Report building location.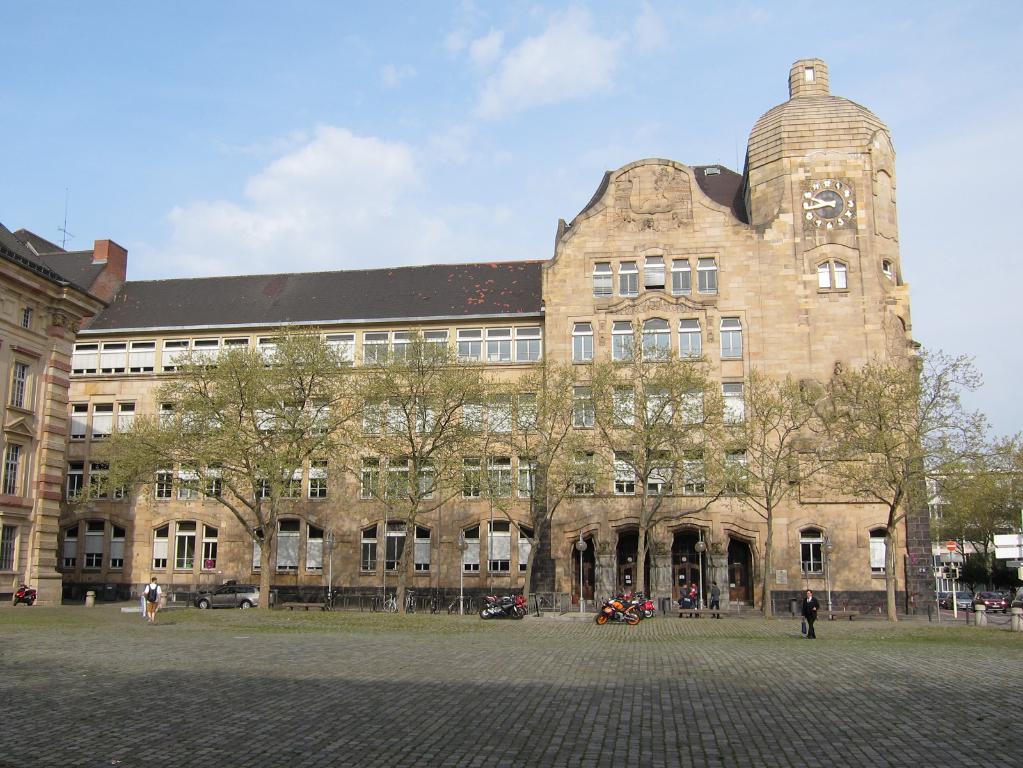
Report: box(0, 225, 109, 607).
